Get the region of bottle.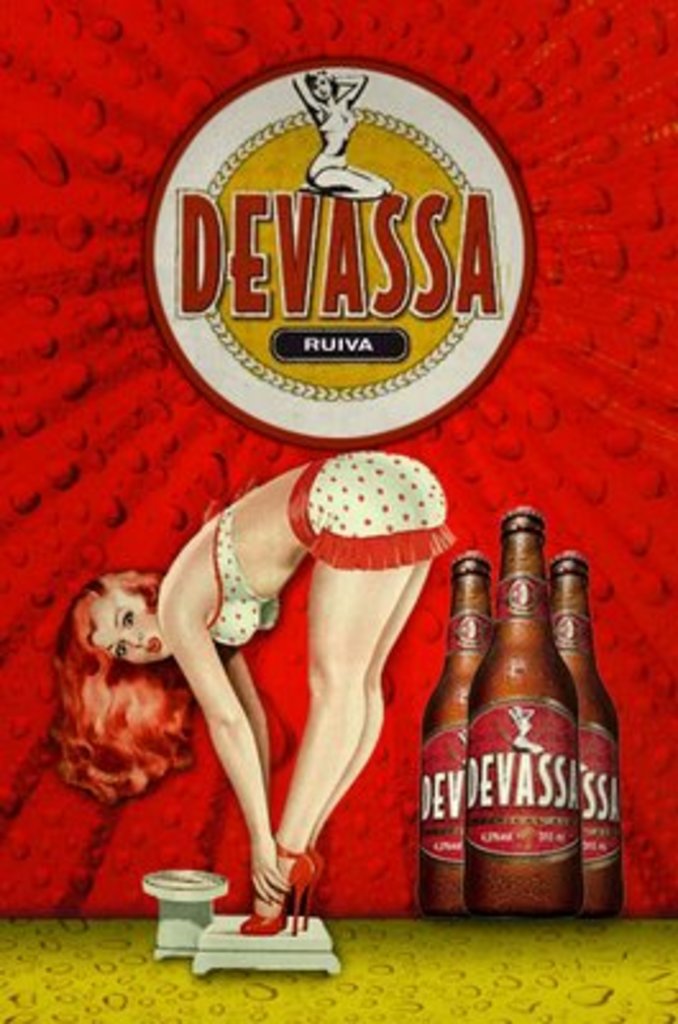
{"x1": 550, "y1": 550, "x2": 619, "y2": 916}.
